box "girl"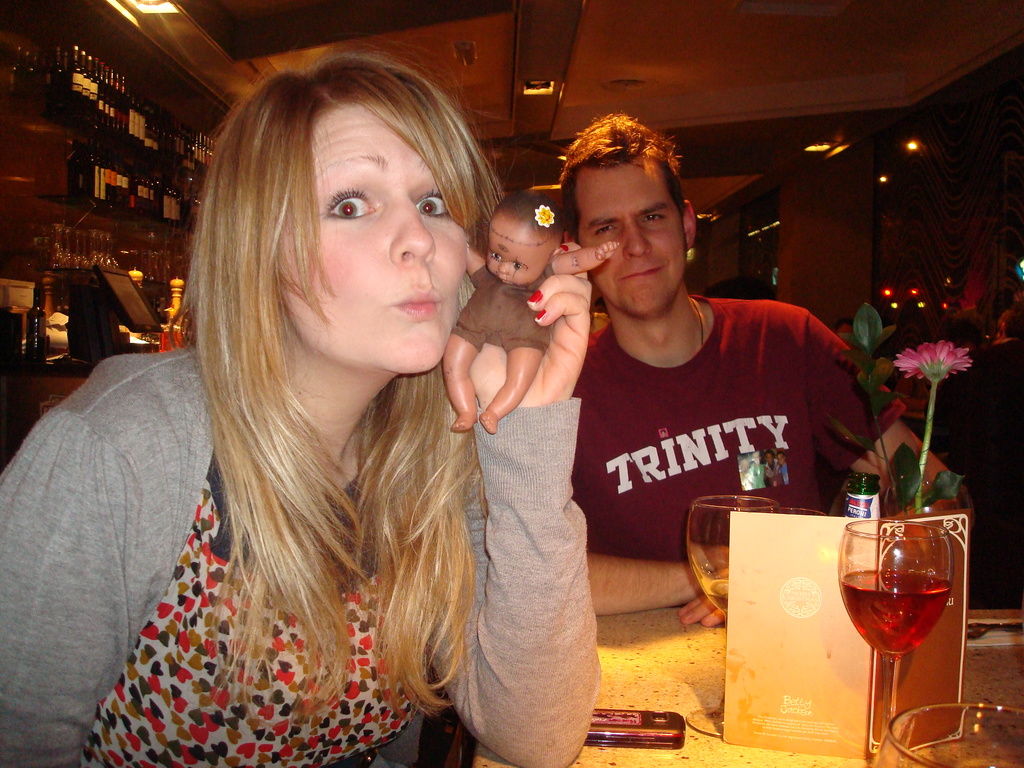
(left=440, top=191, right=619, bottom=433)
